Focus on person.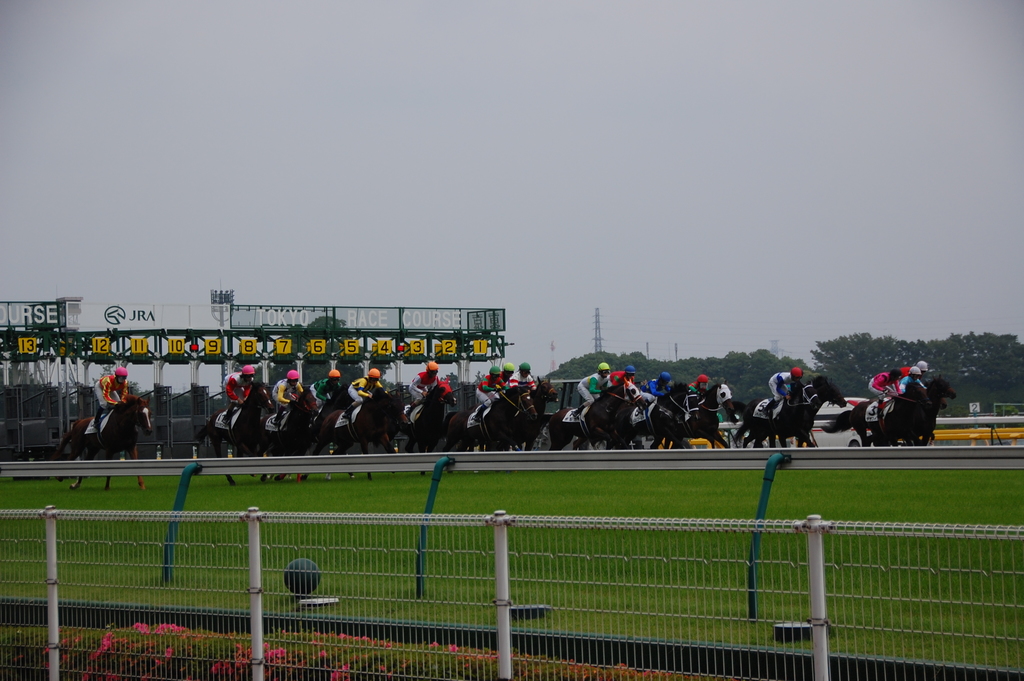
Focused at bbox(689, 375, 712, 411).
